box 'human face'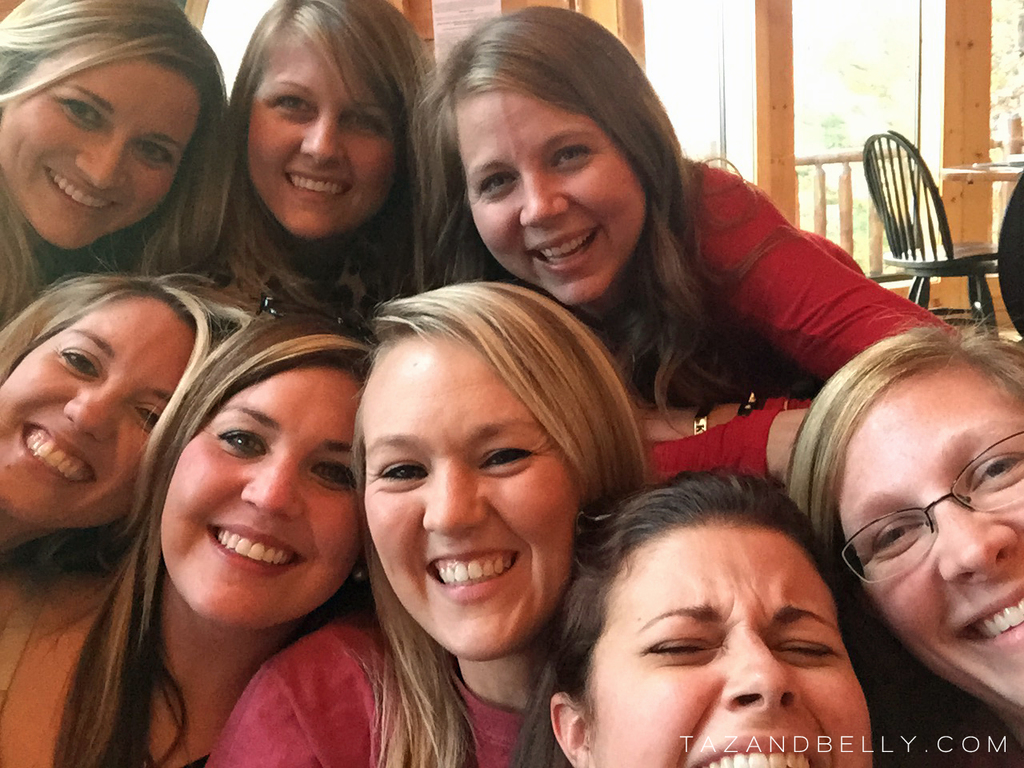
<region>0, 38, 198, 250</region>
